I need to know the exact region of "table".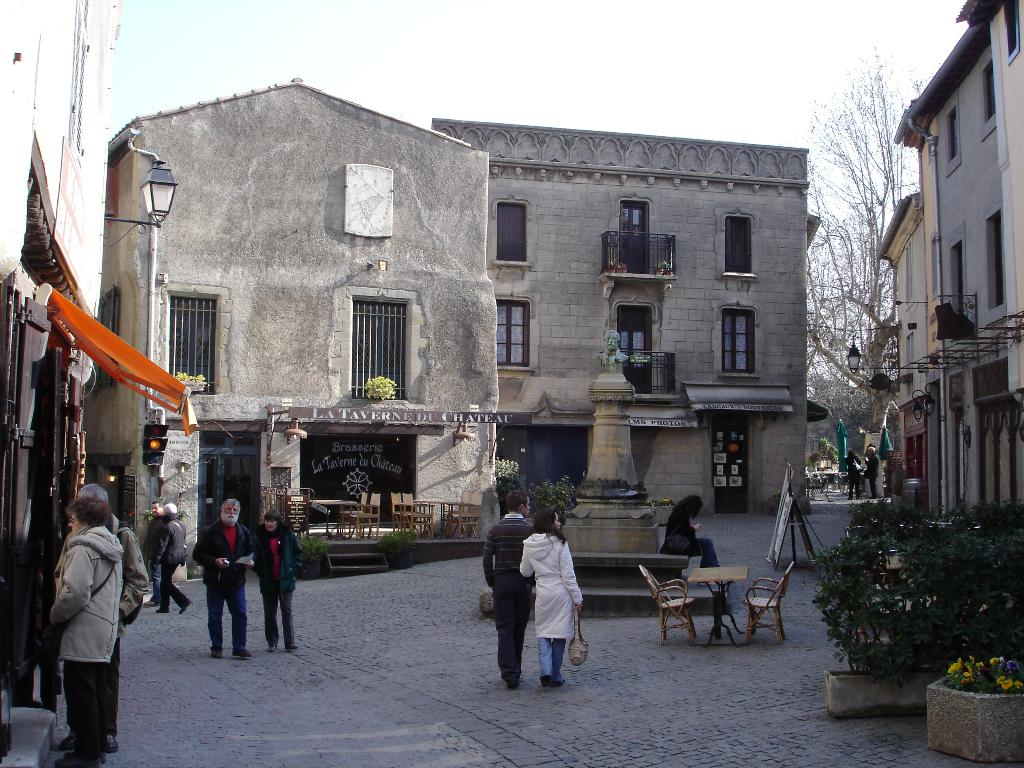
Region: region(302, 499, 362, 540).
